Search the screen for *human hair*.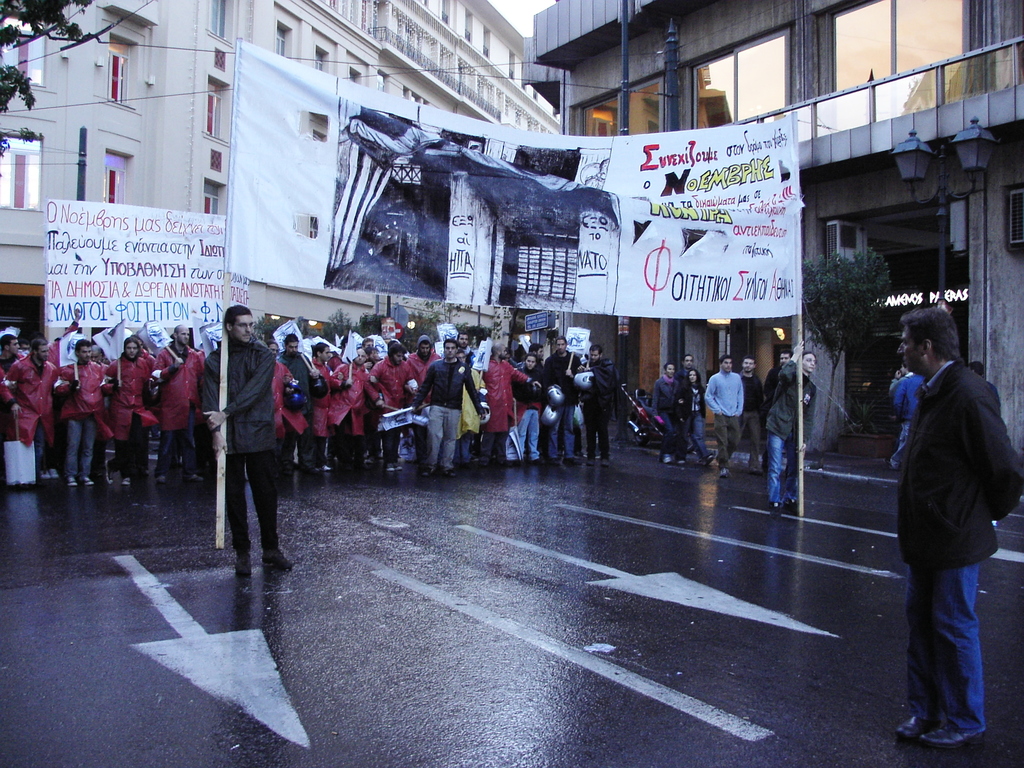
Found at Rect(269, 341, 278, 349).
